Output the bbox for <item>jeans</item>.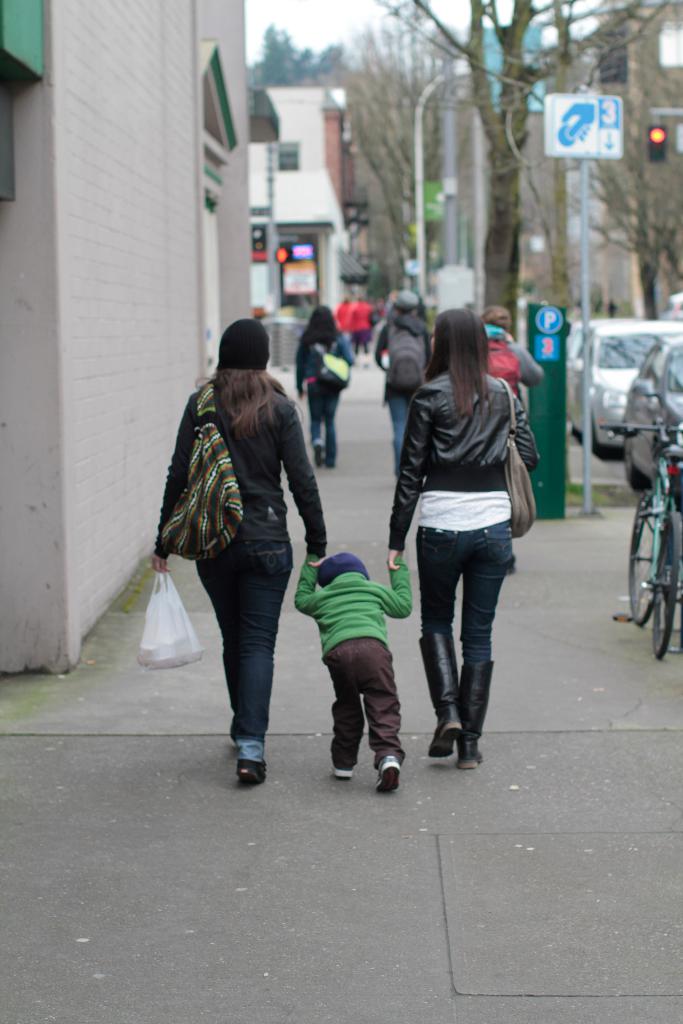
(left=308, top=385, right=337, bottom=460).
